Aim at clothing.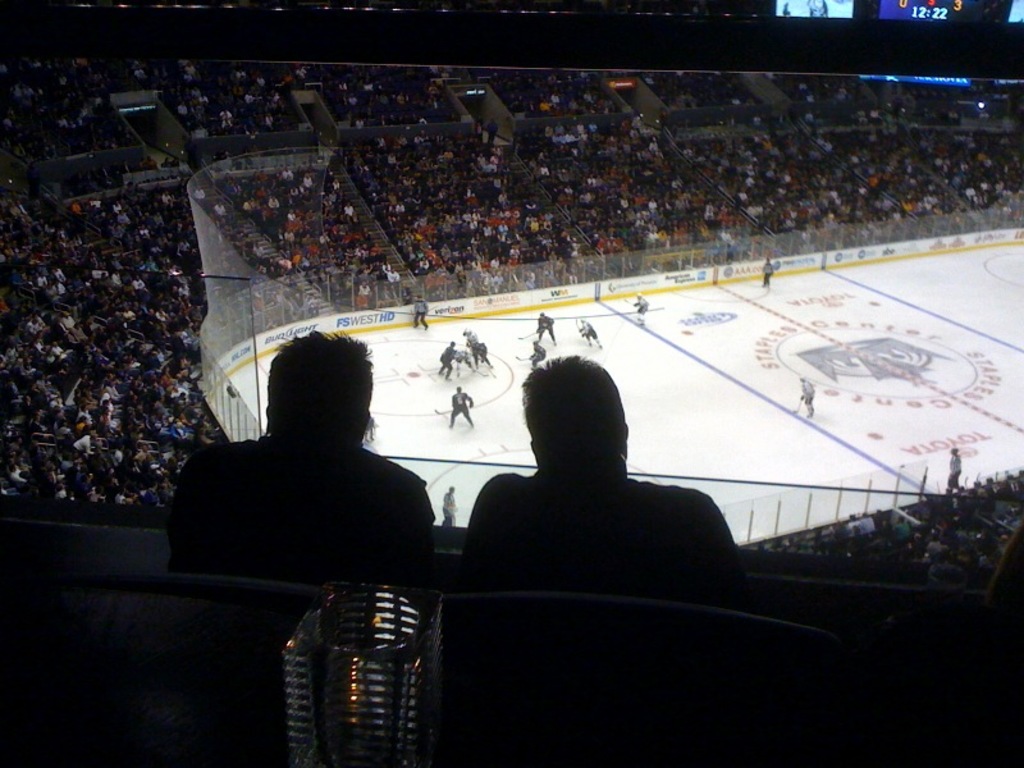
Aimed at bbox=[756, 264, 771, 284].
